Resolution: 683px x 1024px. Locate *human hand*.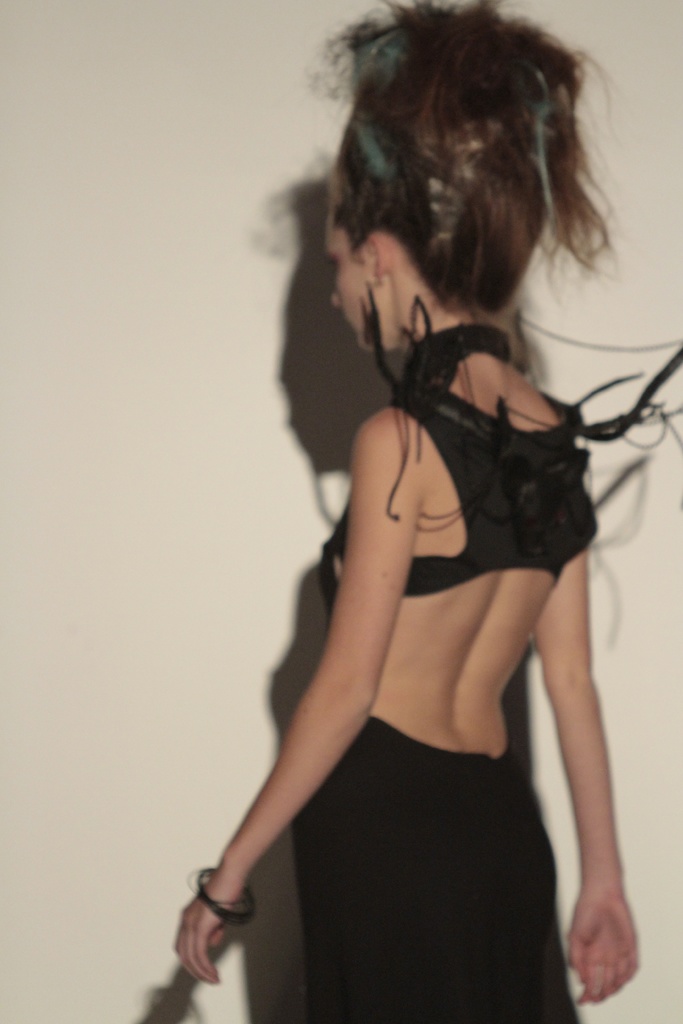
x1=177, y1=845, x2=270, y2=988.
